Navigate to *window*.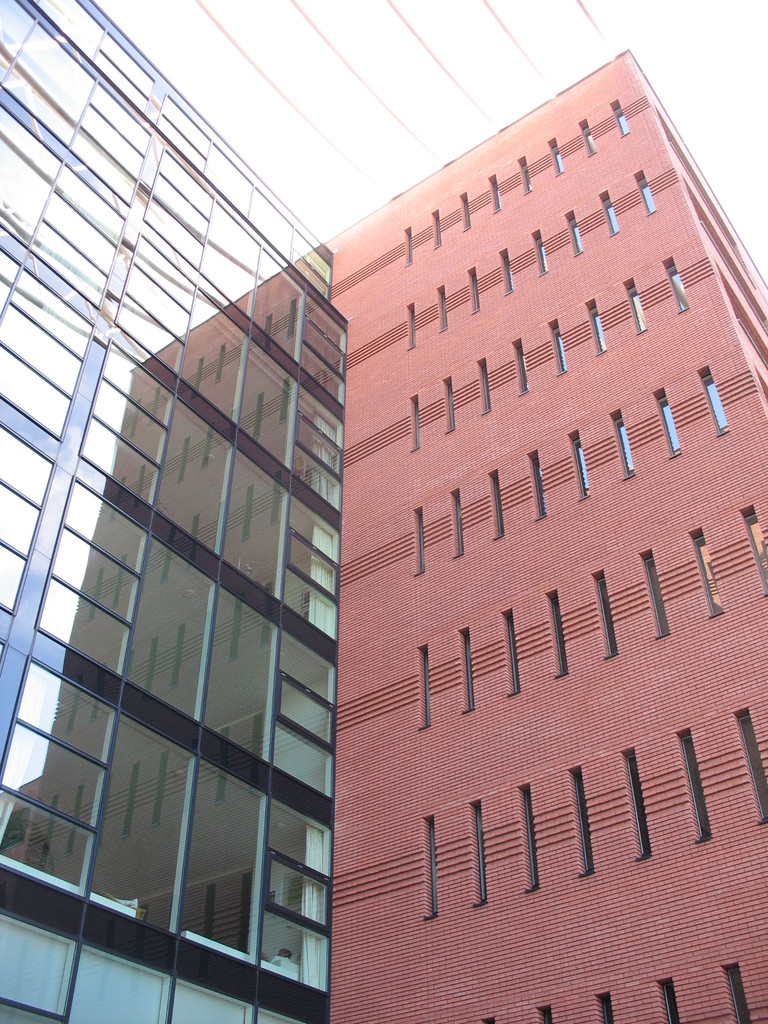
Navigation target: 740,508,767,591.
